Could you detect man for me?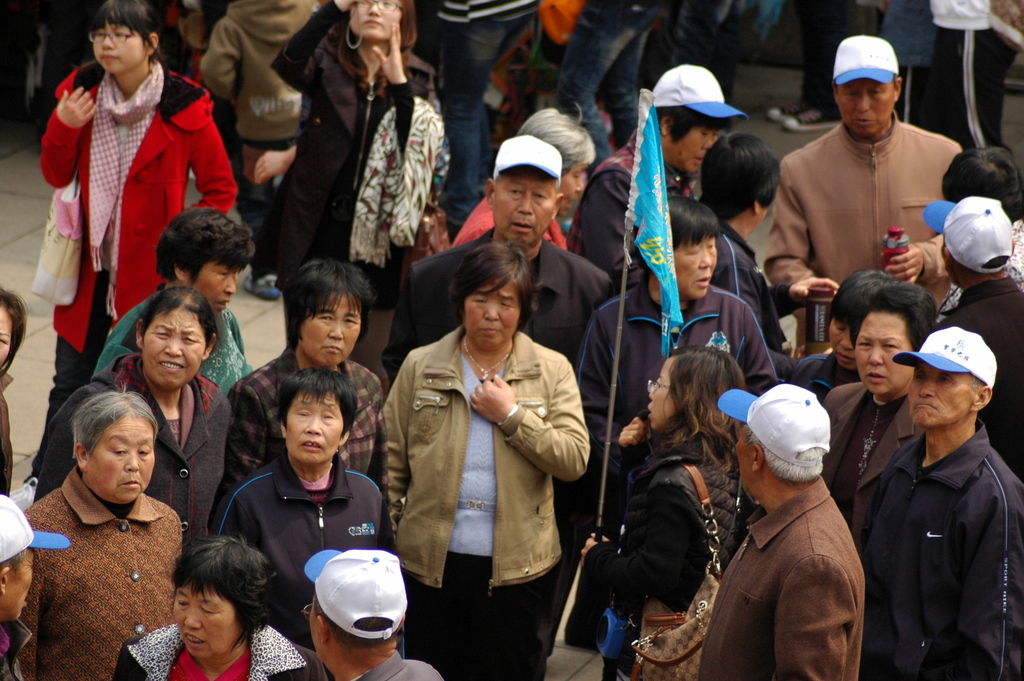
Detection result: l=765, t=35, r=965, b=349.
